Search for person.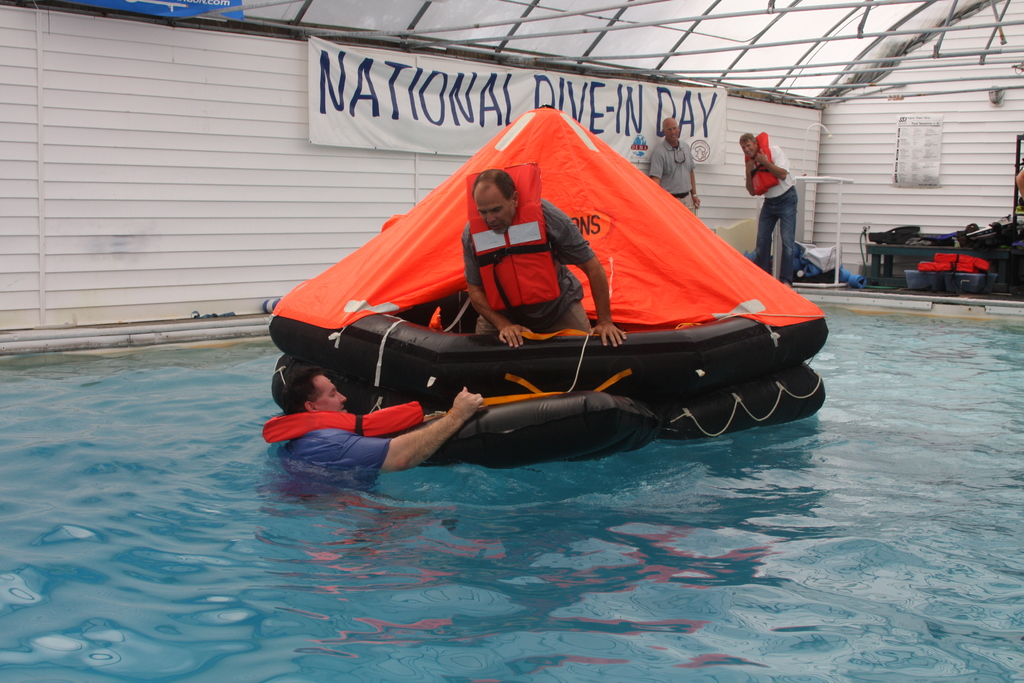
Found at (755,129,812,281).
